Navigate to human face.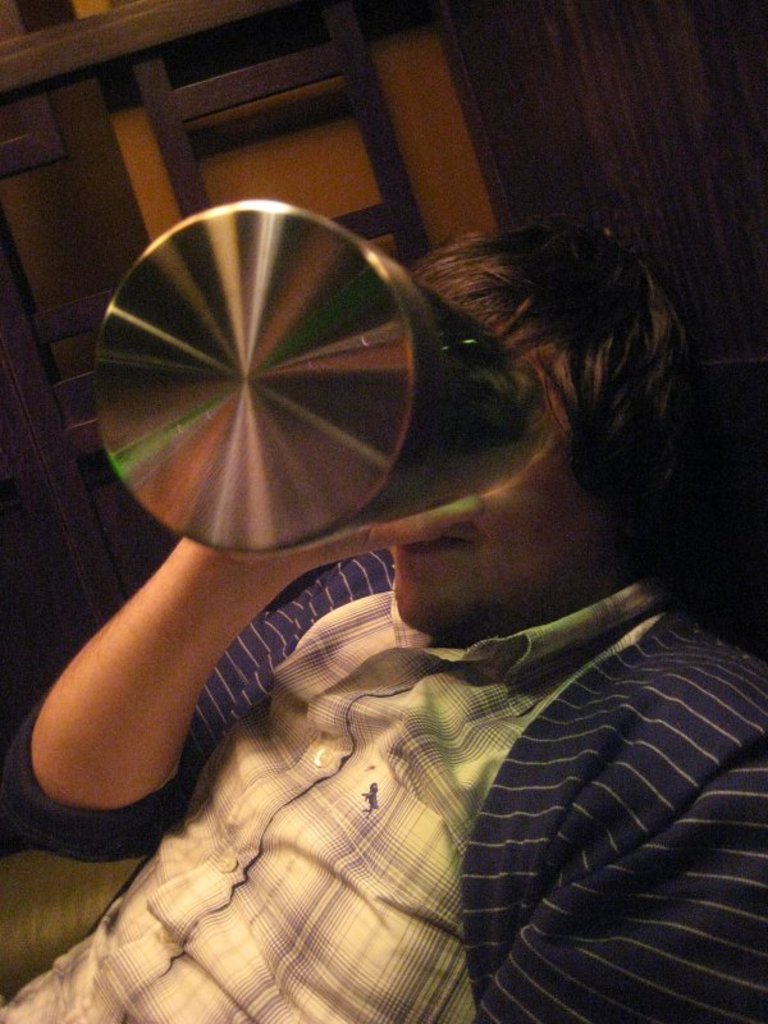
Navigation target: 388, 444, 612, 635.
